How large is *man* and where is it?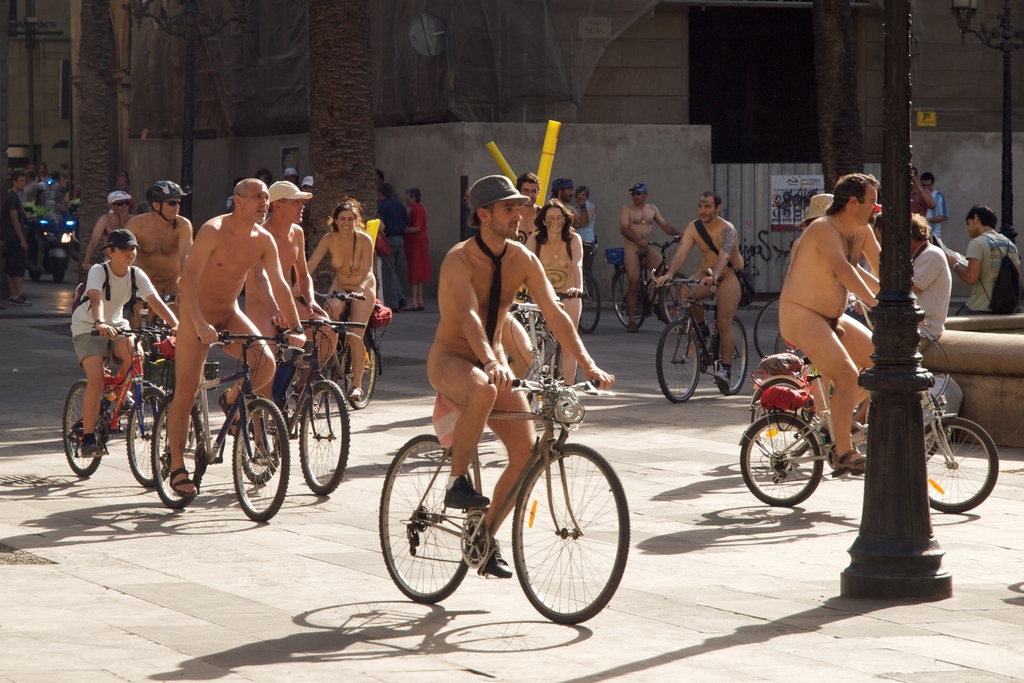
Bounding box: <box>128,176,190,331</box>.
